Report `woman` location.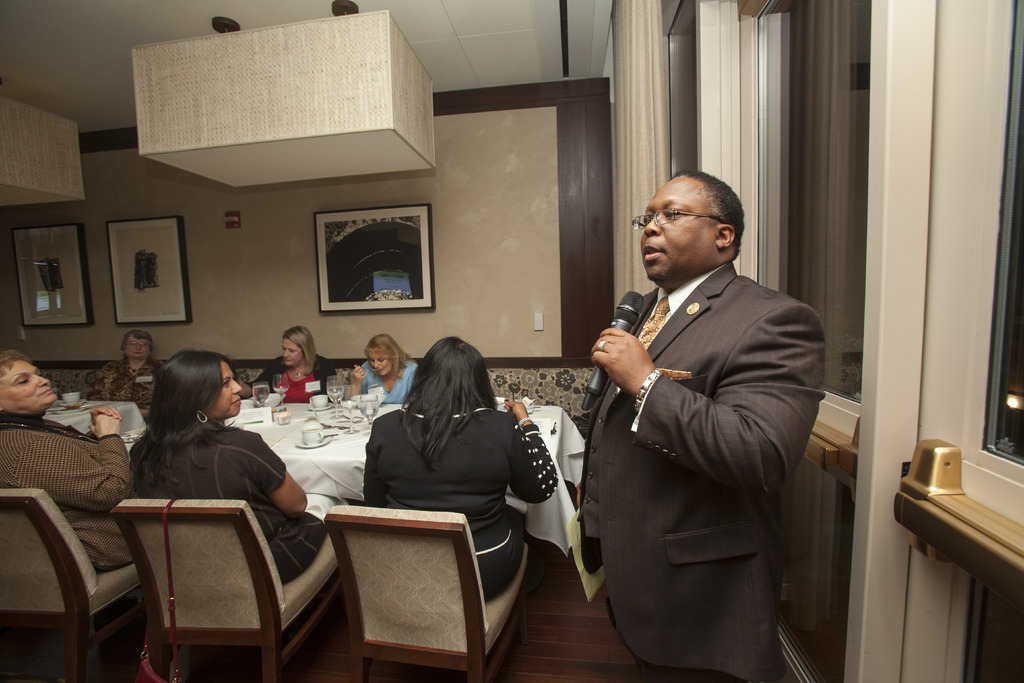
Report: {"left": 86, "top": 331, "right": 172, "bottom": 408}.
